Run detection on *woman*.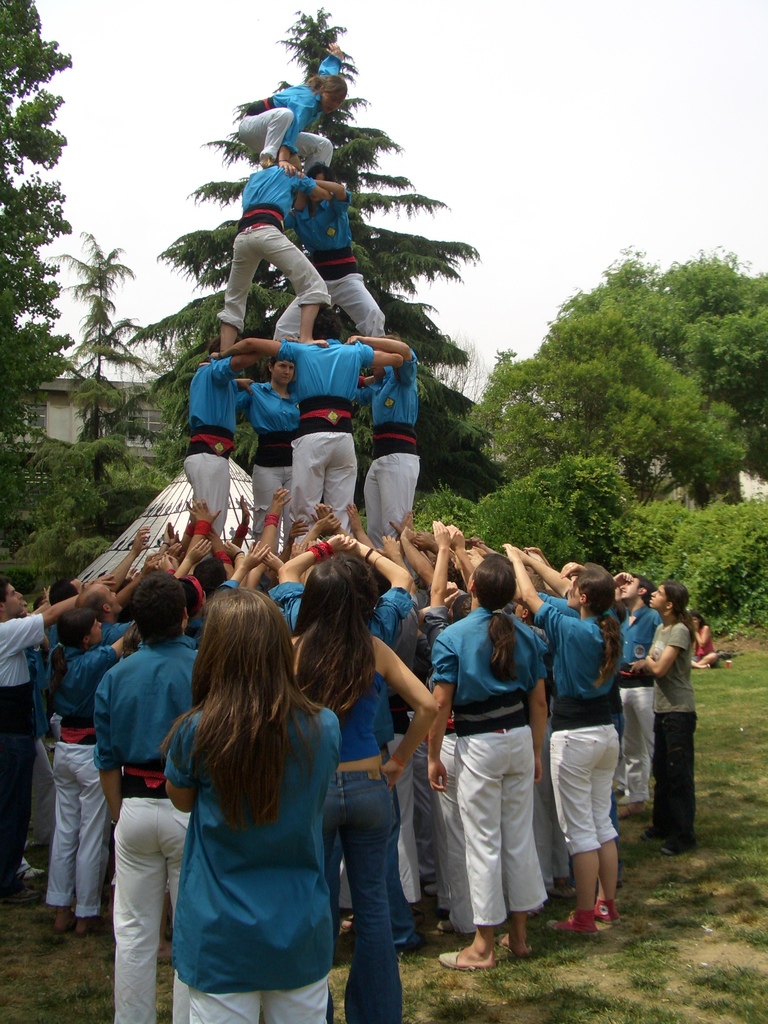
Result: detection(41, 608, 143, 939).
